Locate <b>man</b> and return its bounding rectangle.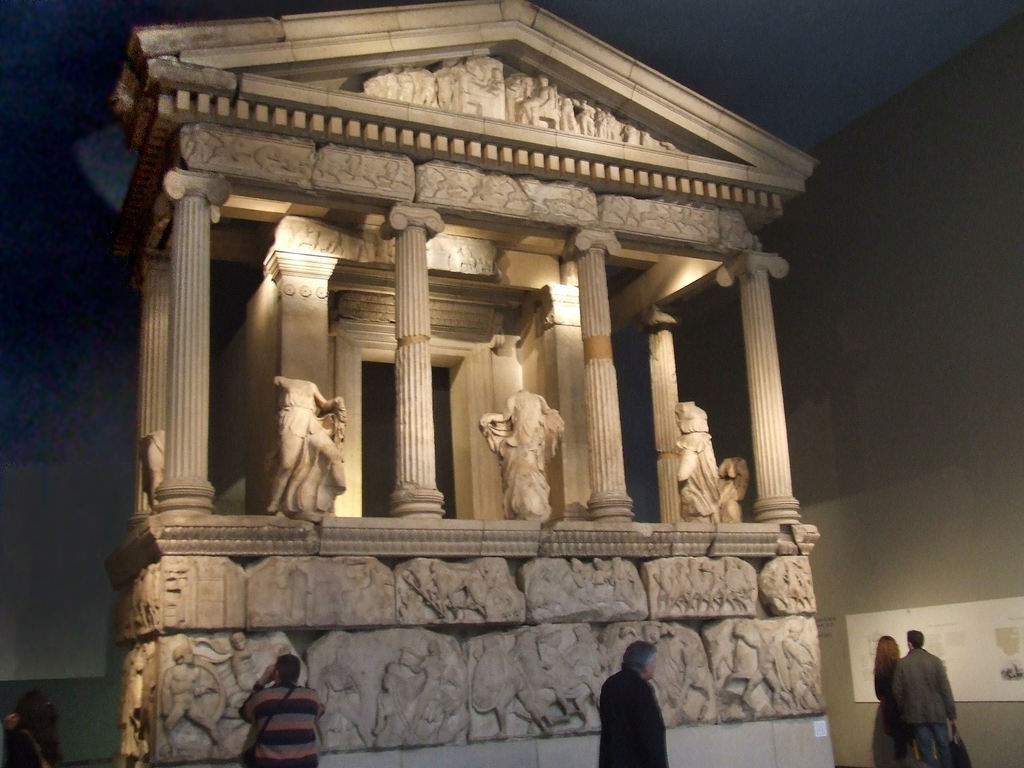
(left=599, top=640, right=671, bottom=767).
